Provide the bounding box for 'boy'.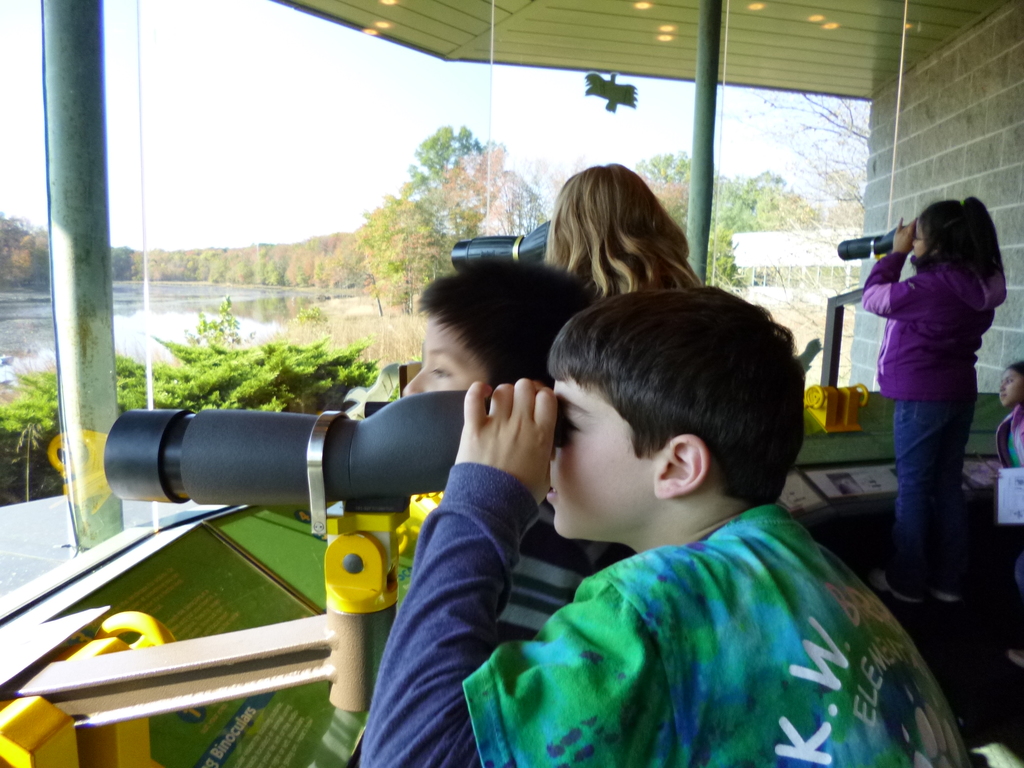
crop(401, 254, 604, 397).
